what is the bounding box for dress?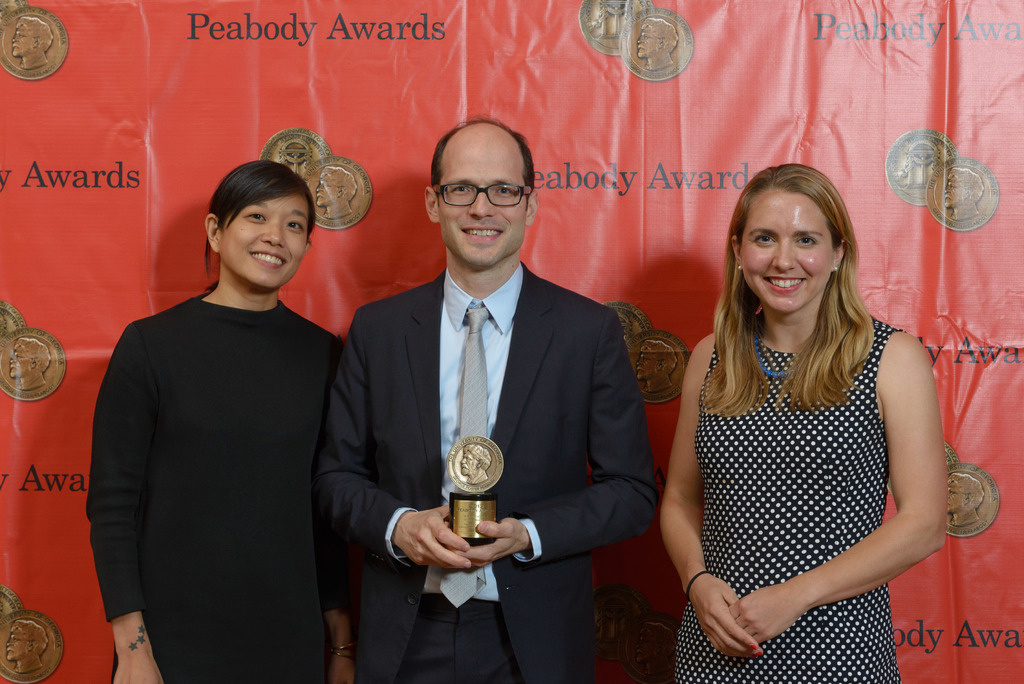
x1=84, y1=288, x2=345, y2=683.
